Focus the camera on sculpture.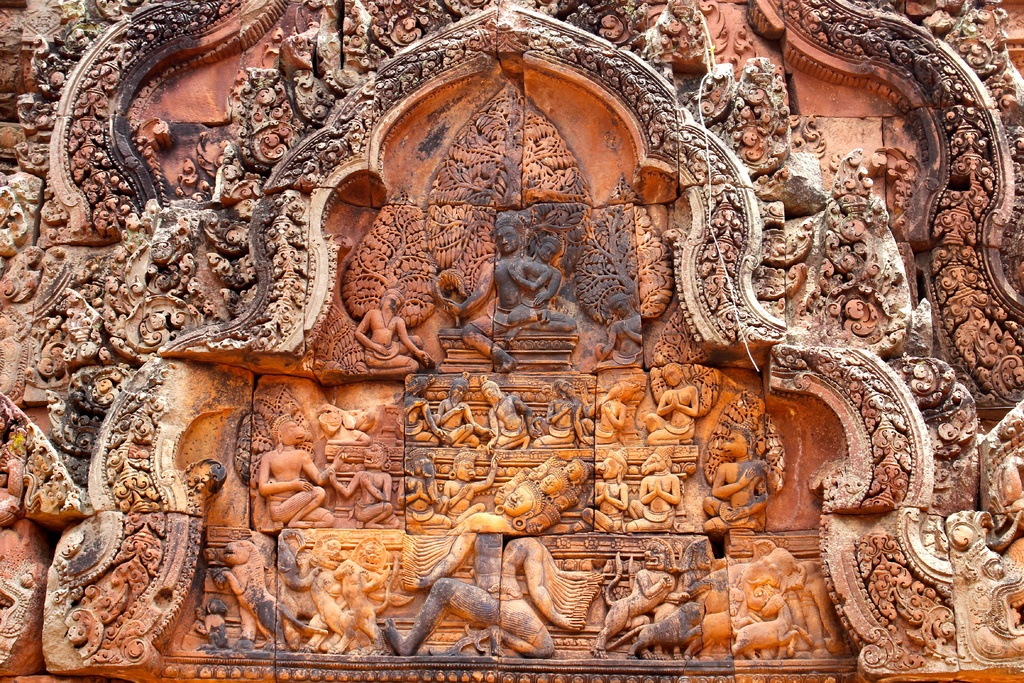
Focus region: Rect(478, 379, 535, 448).
